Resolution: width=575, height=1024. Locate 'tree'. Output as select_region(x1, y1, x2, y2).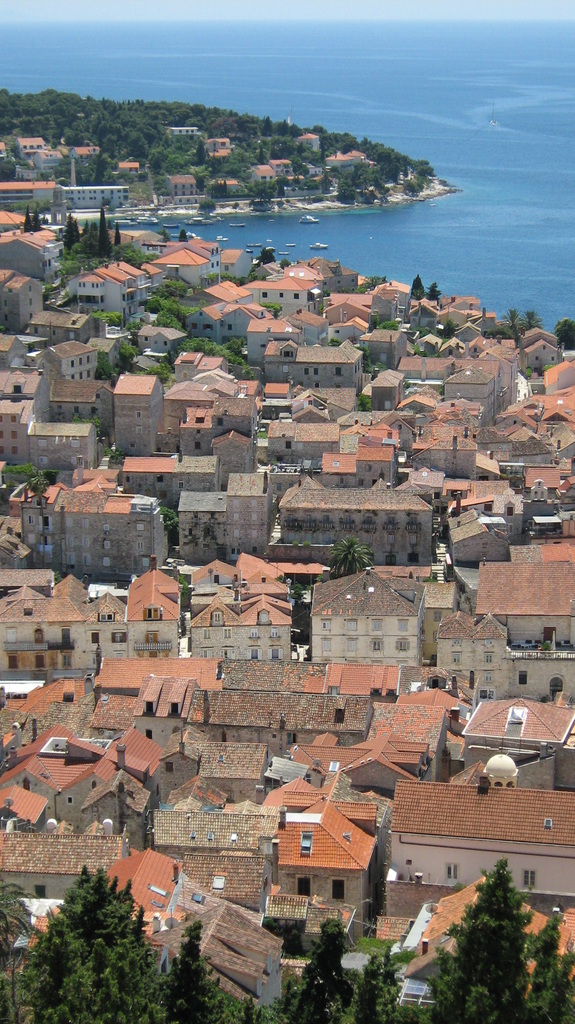
select_region(133, 920, 241, 1023).
